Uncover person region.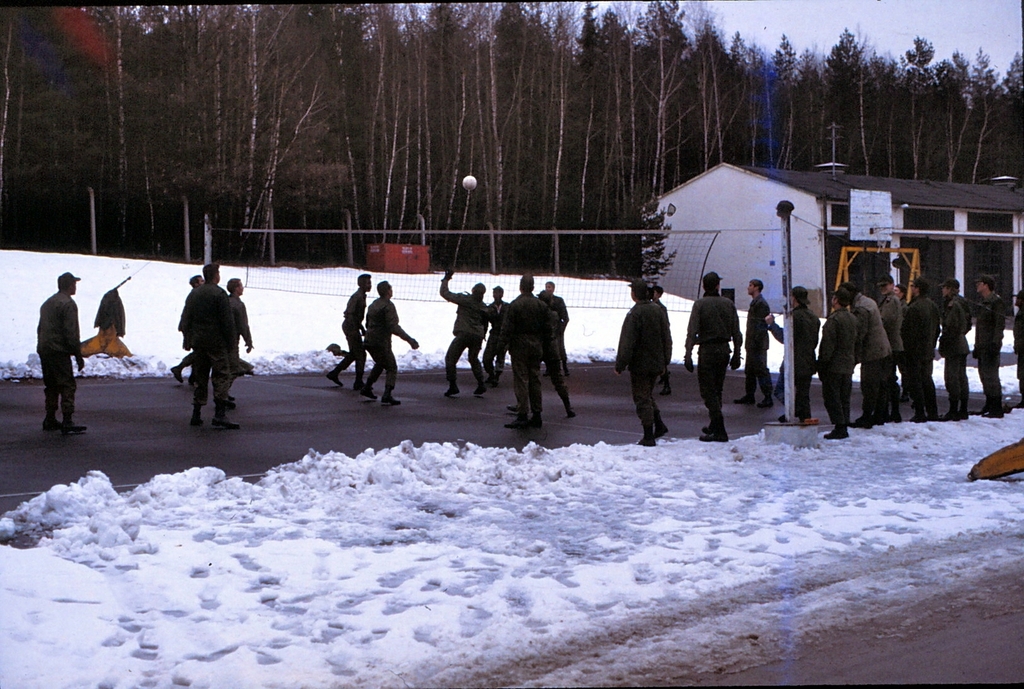
Uncovered: 609 276 676 447.
